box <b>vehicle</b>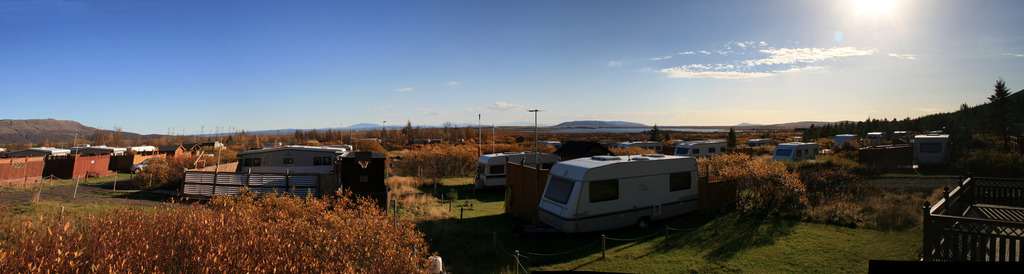
(x1=617, y1=139, x2=659, y2=155)
